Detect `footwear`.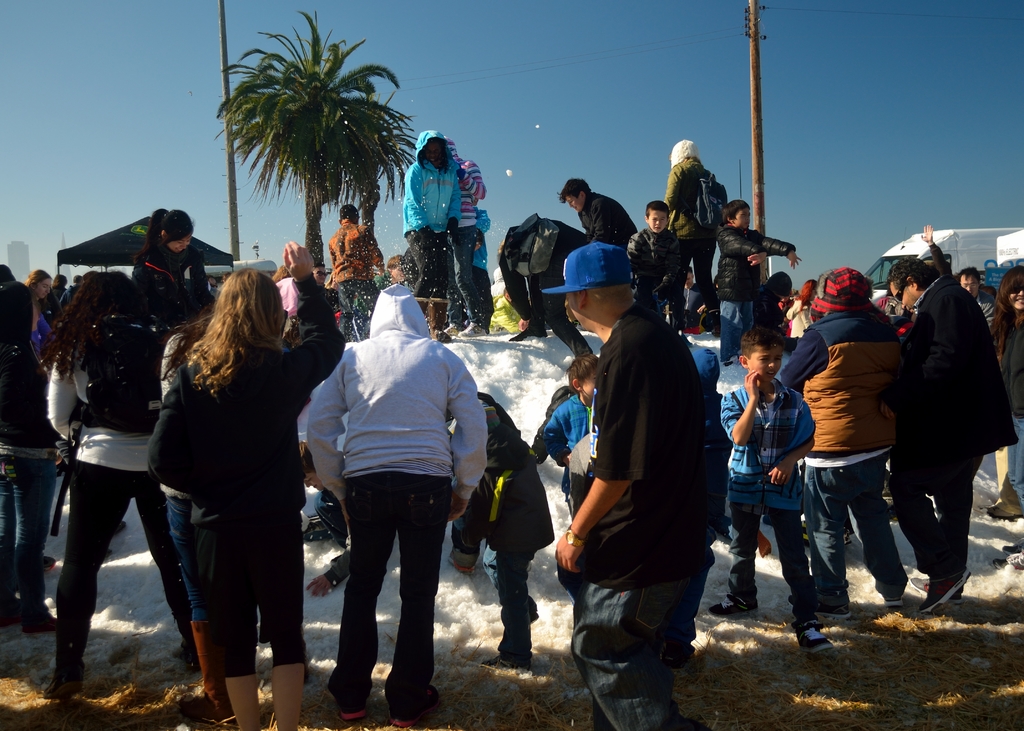
Detected at detection(448, 542, 477, 572).
